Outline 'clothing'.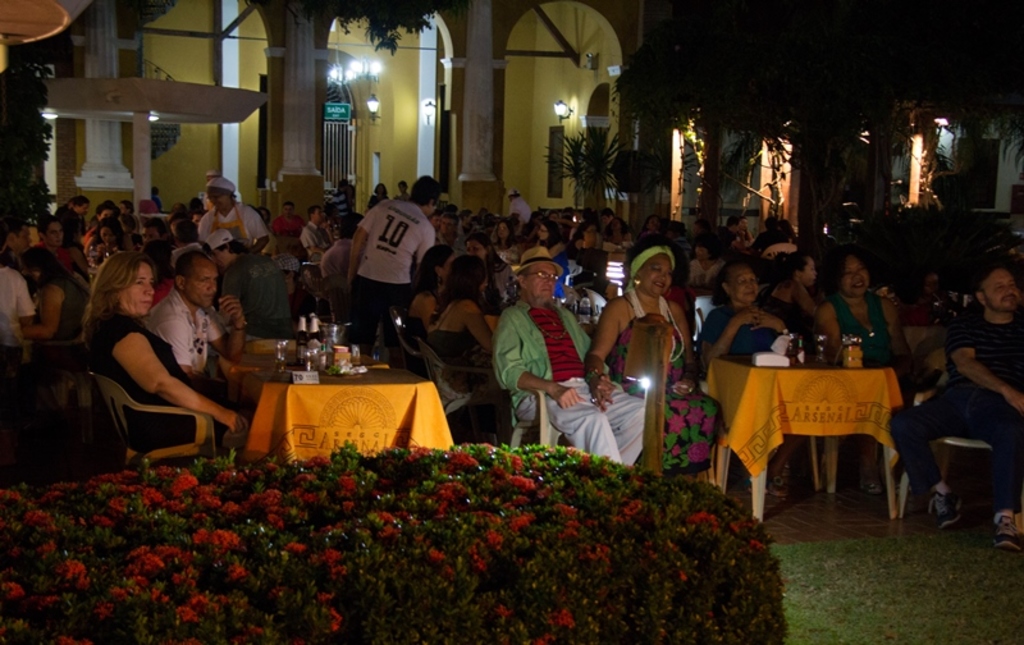
Outline: (84,278,227,450).
